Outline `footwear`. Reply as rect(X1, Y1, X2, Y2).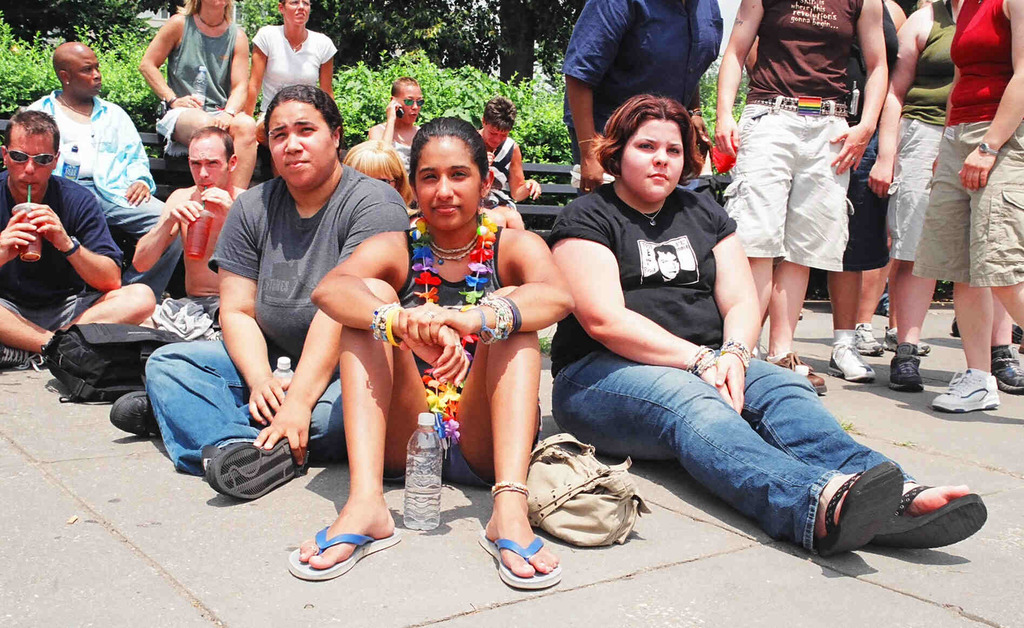
rect(879, 325, 930, 353).
